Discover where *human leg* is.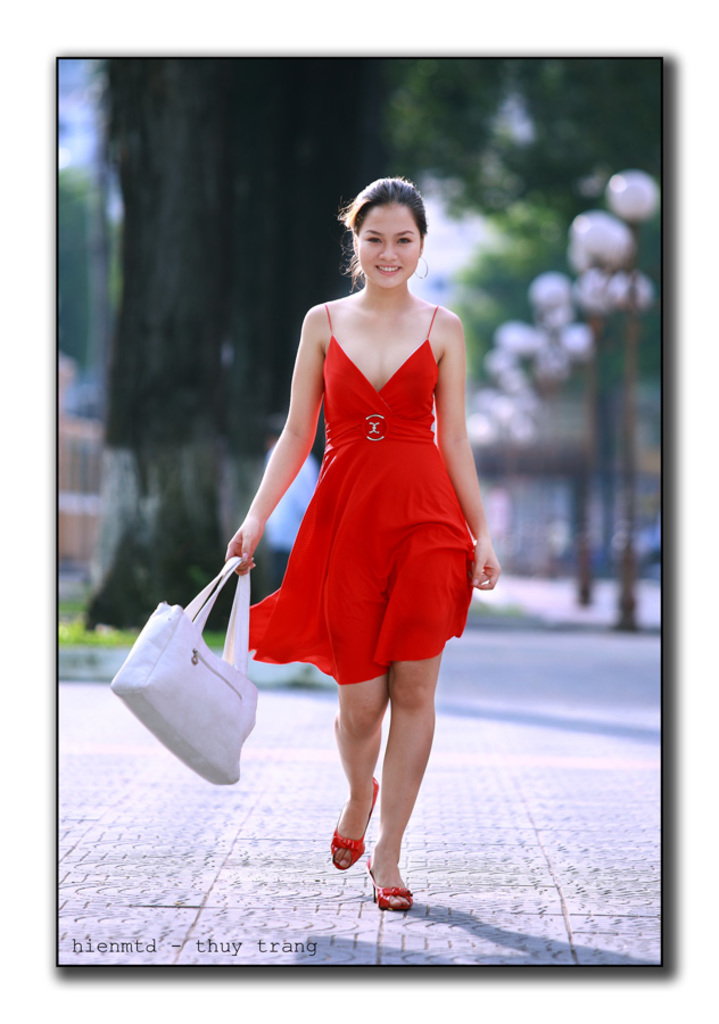
Discovered at detection(363, 466, 480, 910).
